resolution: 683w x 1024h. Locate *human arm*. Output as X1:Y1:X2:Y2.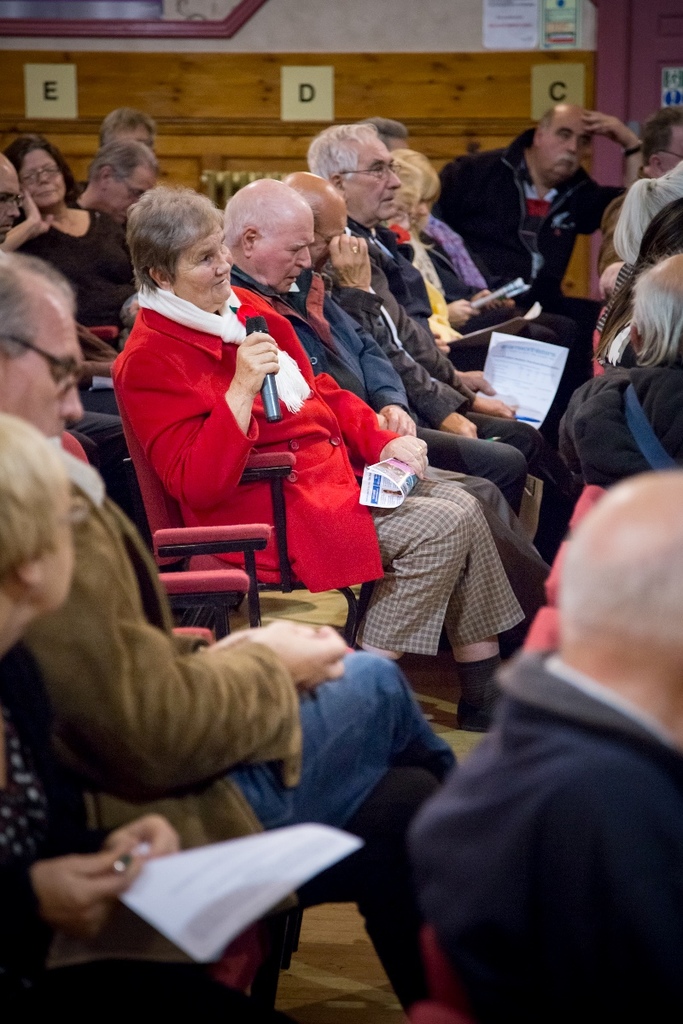
453:356:498:392.
